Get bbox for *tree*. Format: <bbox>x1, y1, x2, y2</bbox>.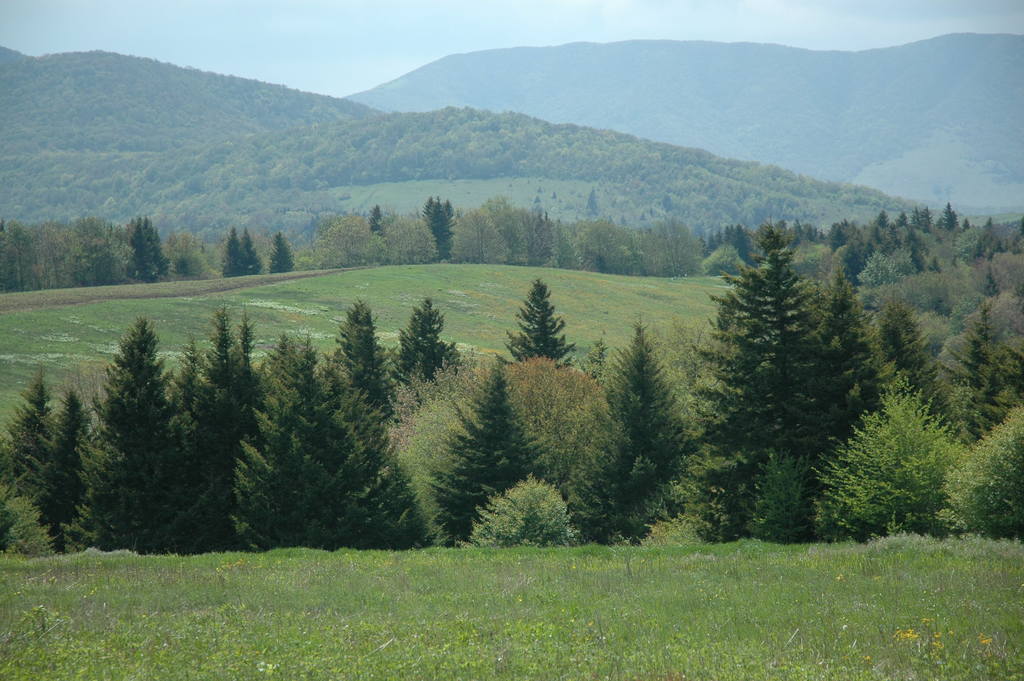
<bbox>712, 211, 856, 530</bbox>.
